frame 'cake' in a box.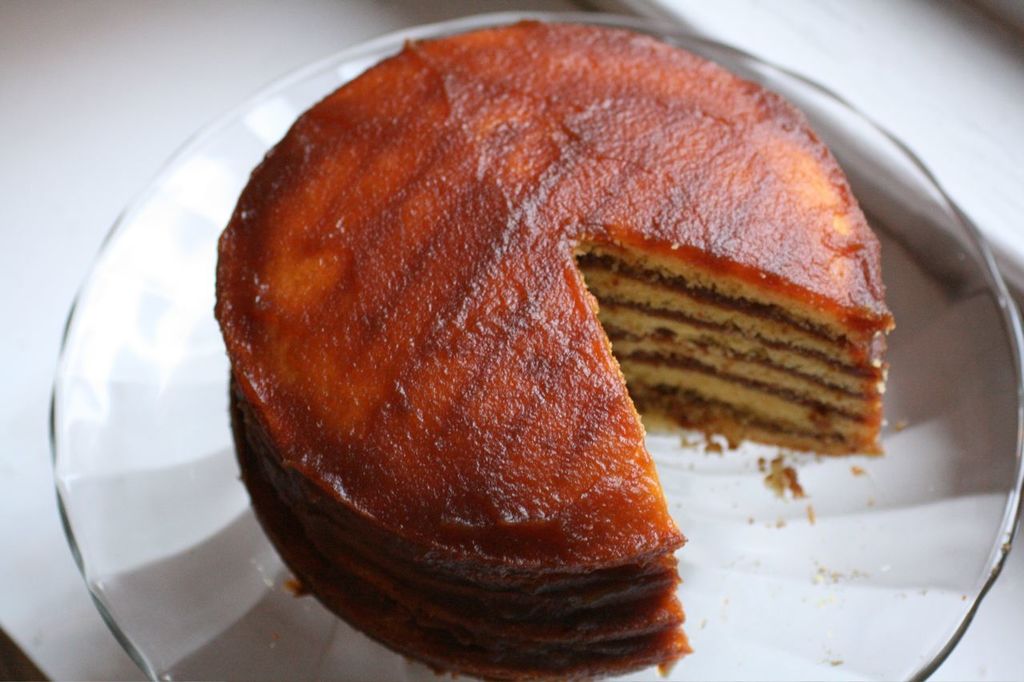
x1=219 y1=19 x2=903 y2=668.
